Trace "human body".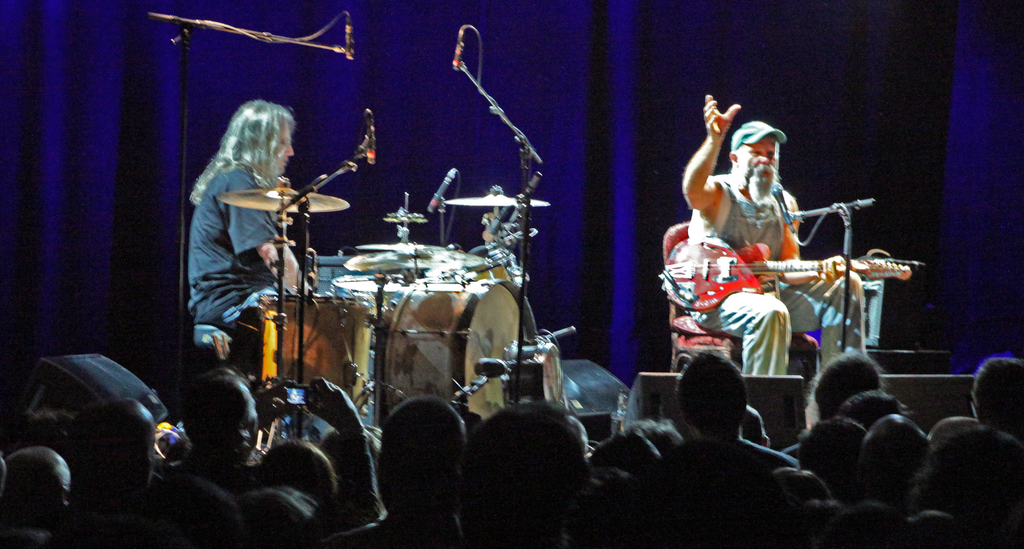
Traced to box(673, 118, 876, 425).
